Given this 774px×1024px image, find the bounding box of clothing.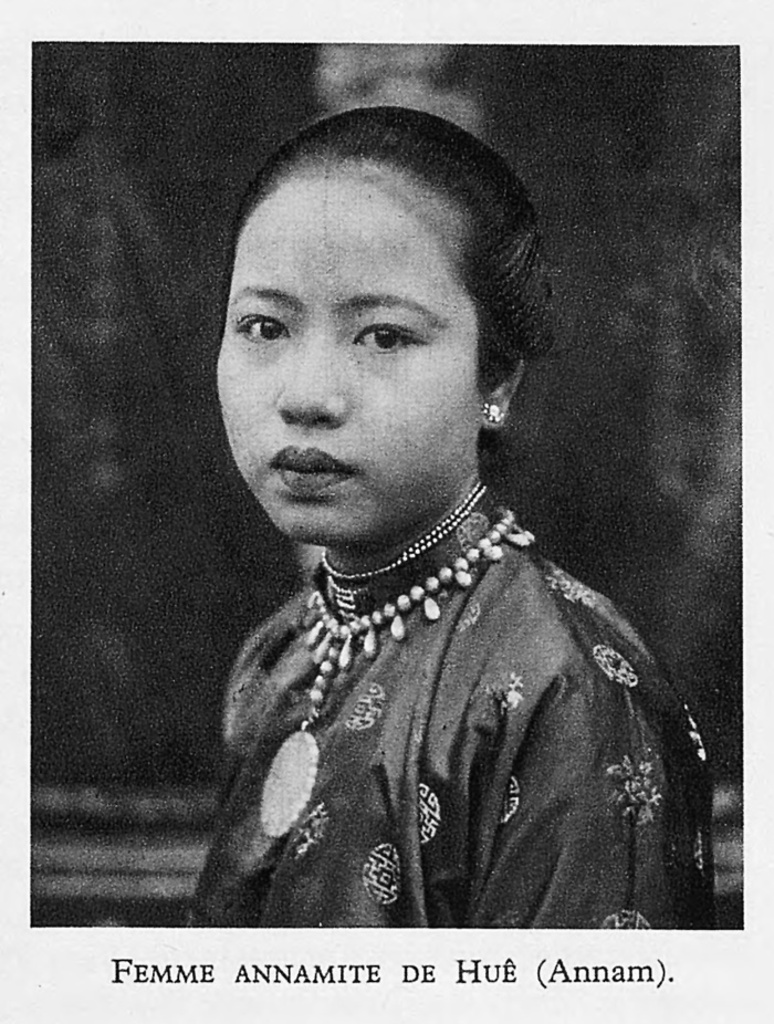
select_region(182, 485, 722, 927).
